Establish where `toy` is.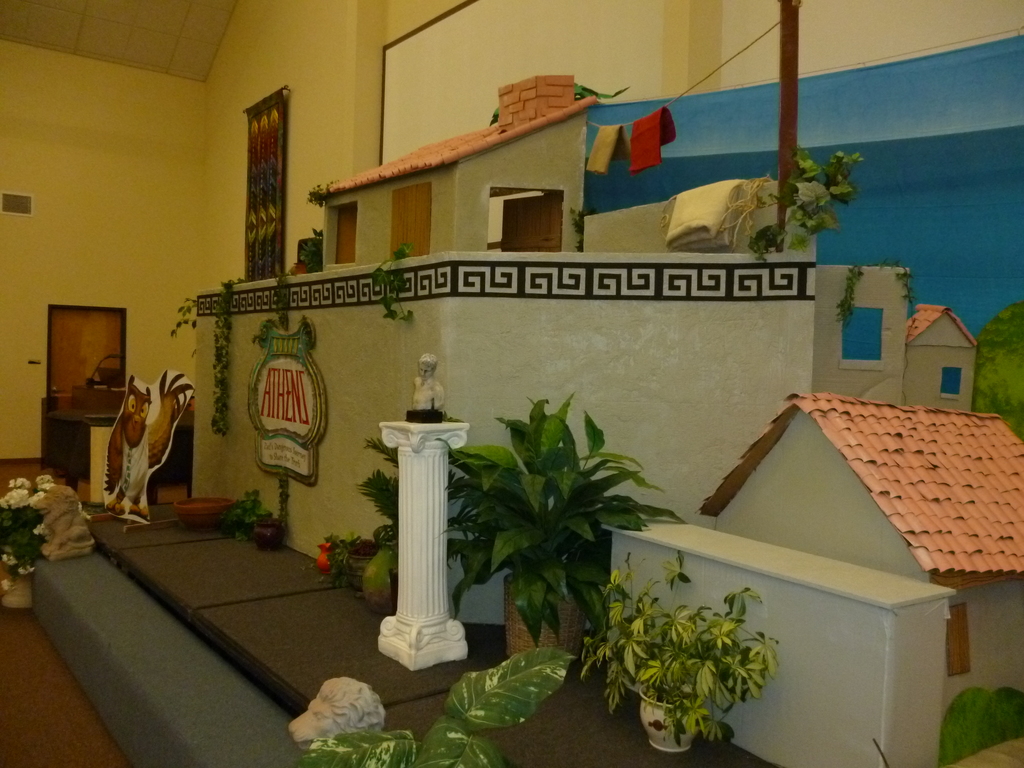
Established at {"left": 615, "top": 412, "right": 1023, "bottom": 767}.
